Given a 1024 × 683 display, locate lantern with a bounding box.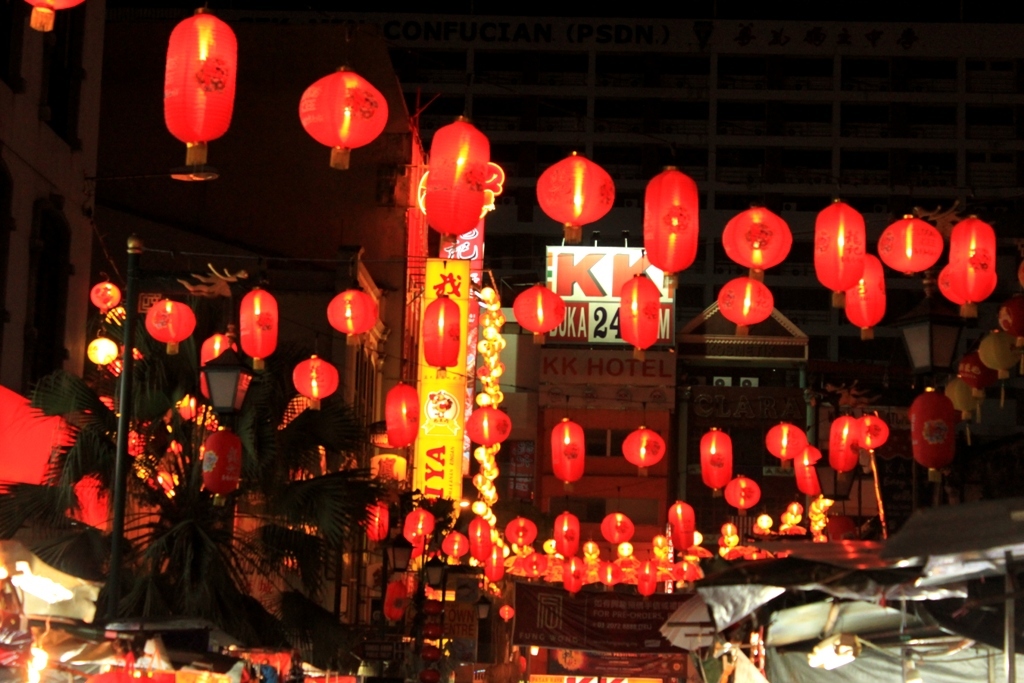
Located: bbox=(422, 292, 458, 373).
